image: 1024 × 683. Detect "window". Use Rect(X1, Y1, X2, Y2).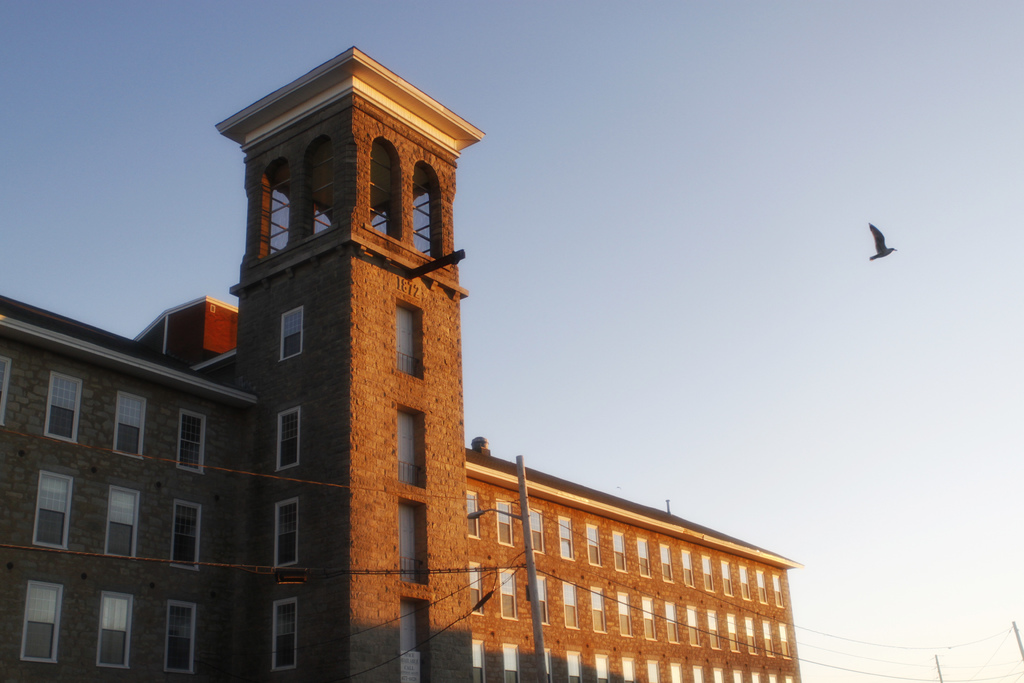
Rect(683, 551, 695, 590).
